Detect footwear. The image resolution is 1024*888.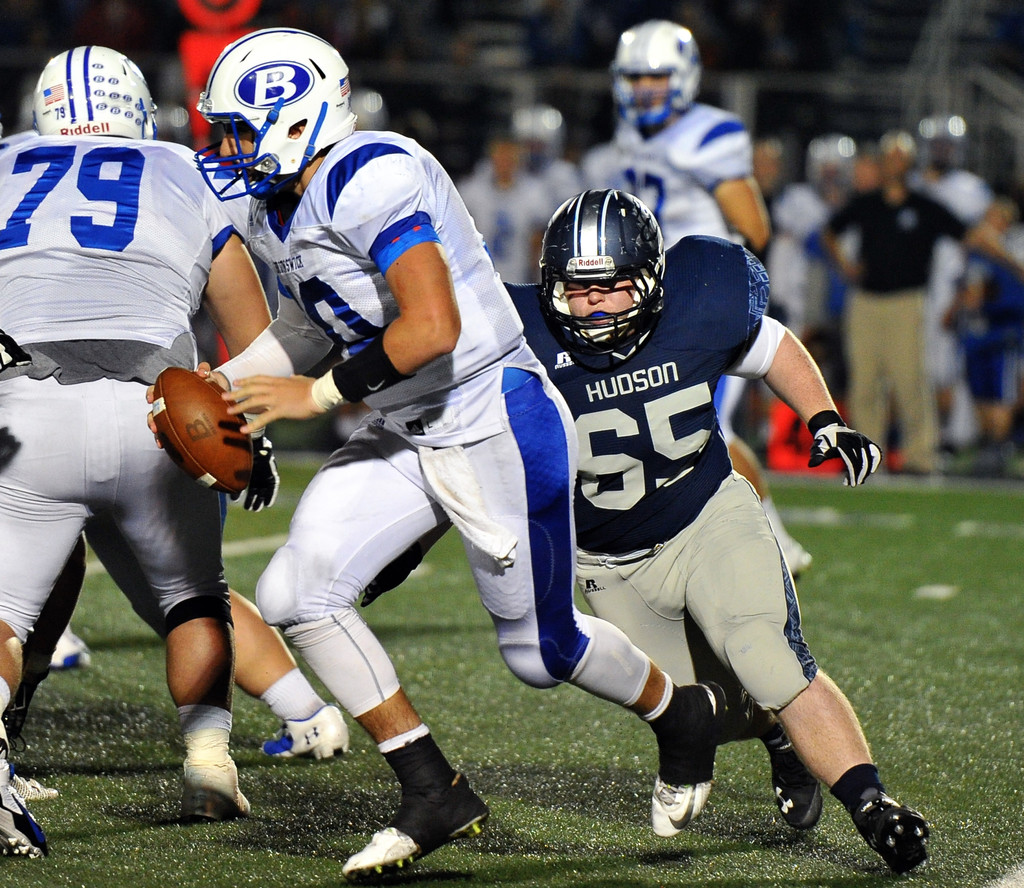
x1=178, y1=760, x2=248, y2=824.
